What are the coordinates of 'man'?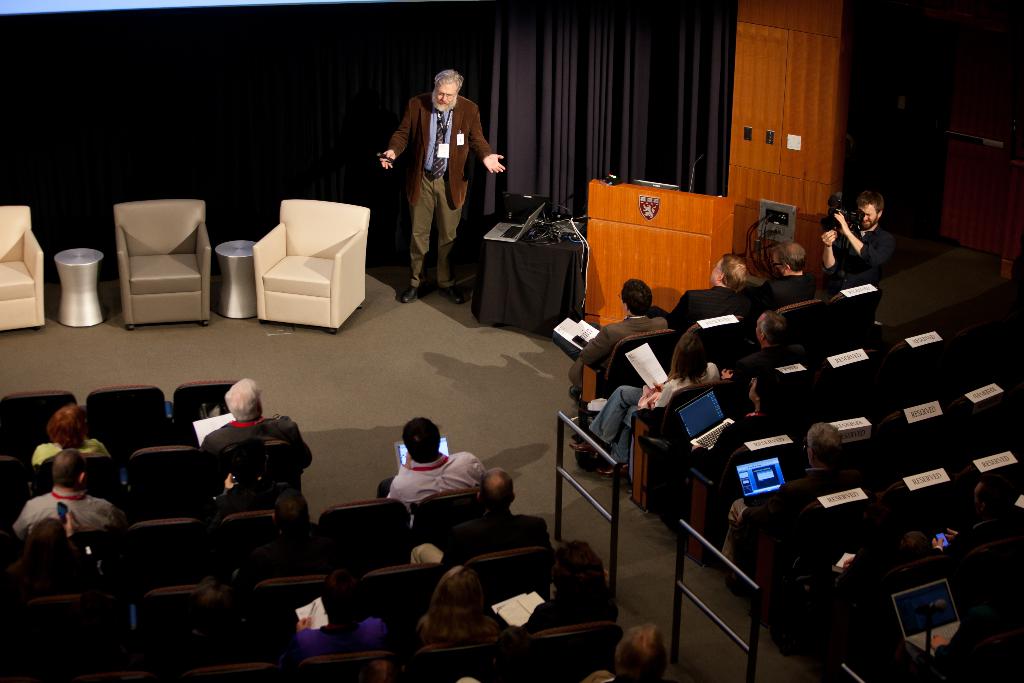
select_region(557, 276, 678, 415).
